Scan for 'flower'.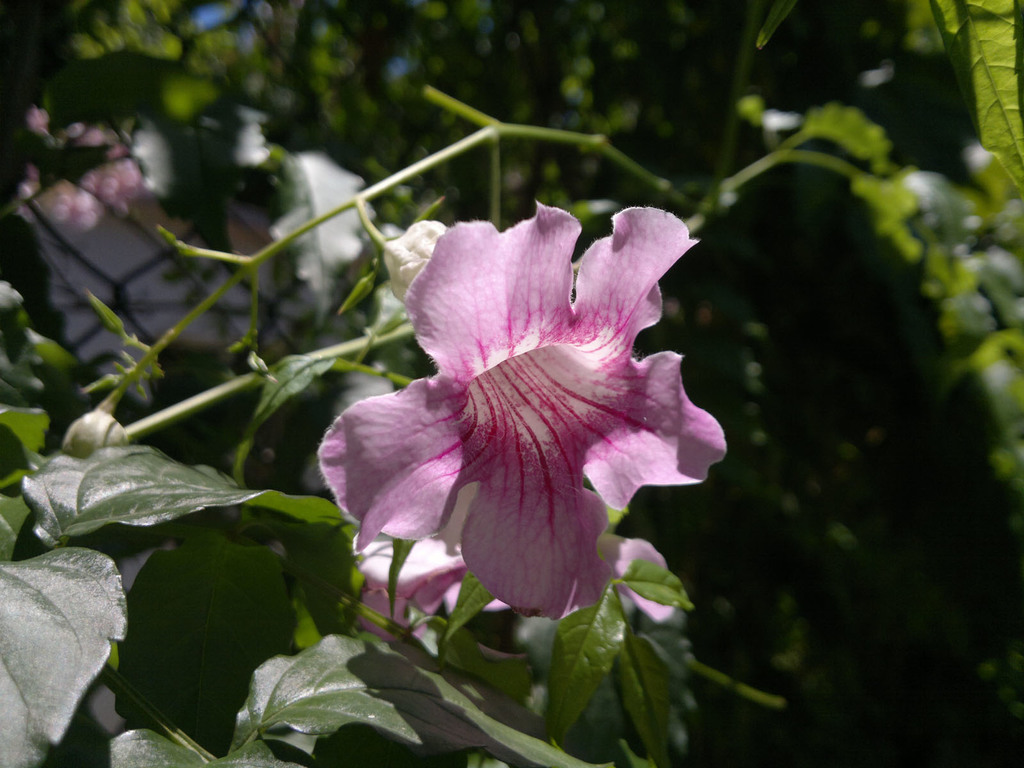
Scan result: 348/531/691/635.
